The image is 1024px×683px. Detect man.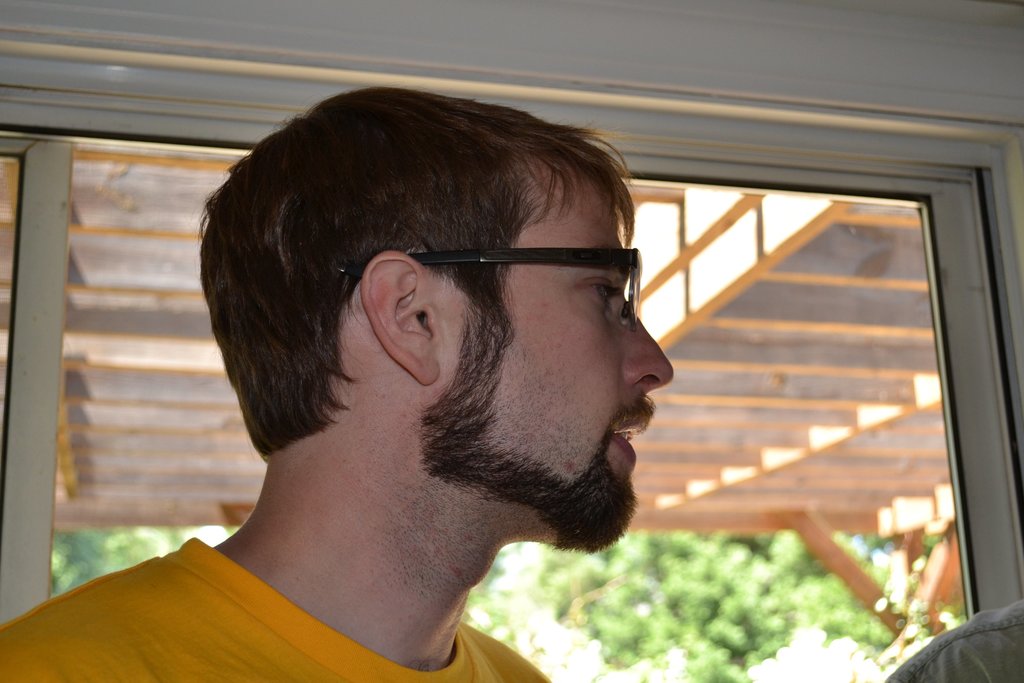
Detection: (x1=0, y1=78, x2=685, y2=682).
